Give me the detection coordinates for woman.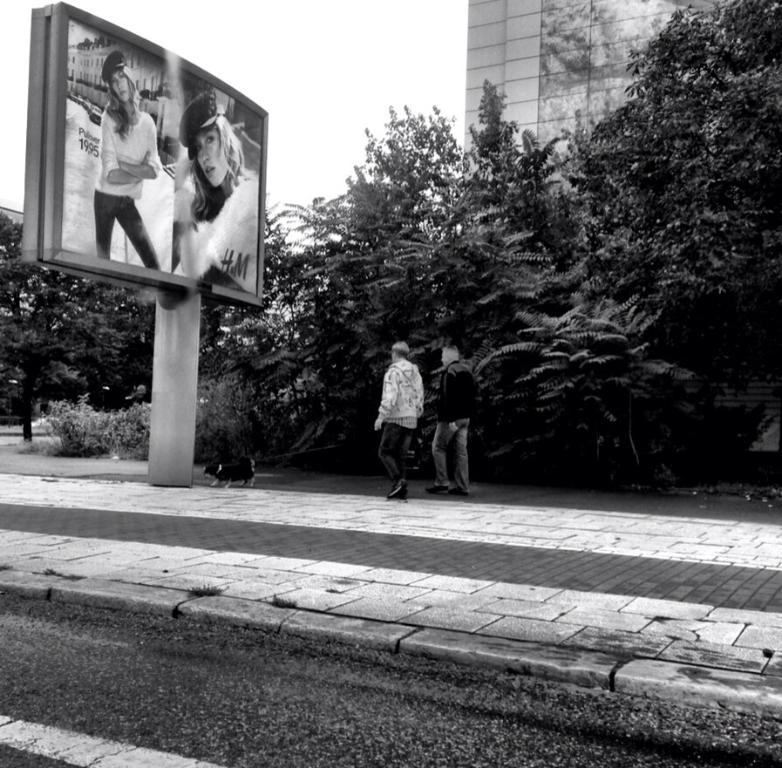
[164,88,259,282].
